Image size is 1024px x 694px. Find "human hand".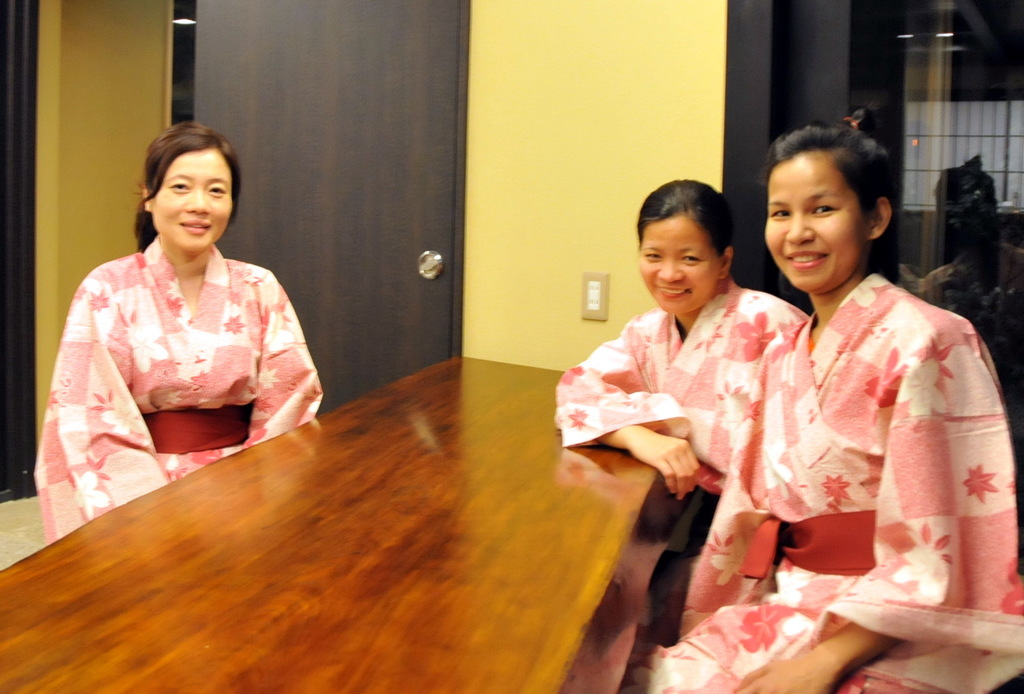
[left=724, top=655, right=830, bottom=693].
